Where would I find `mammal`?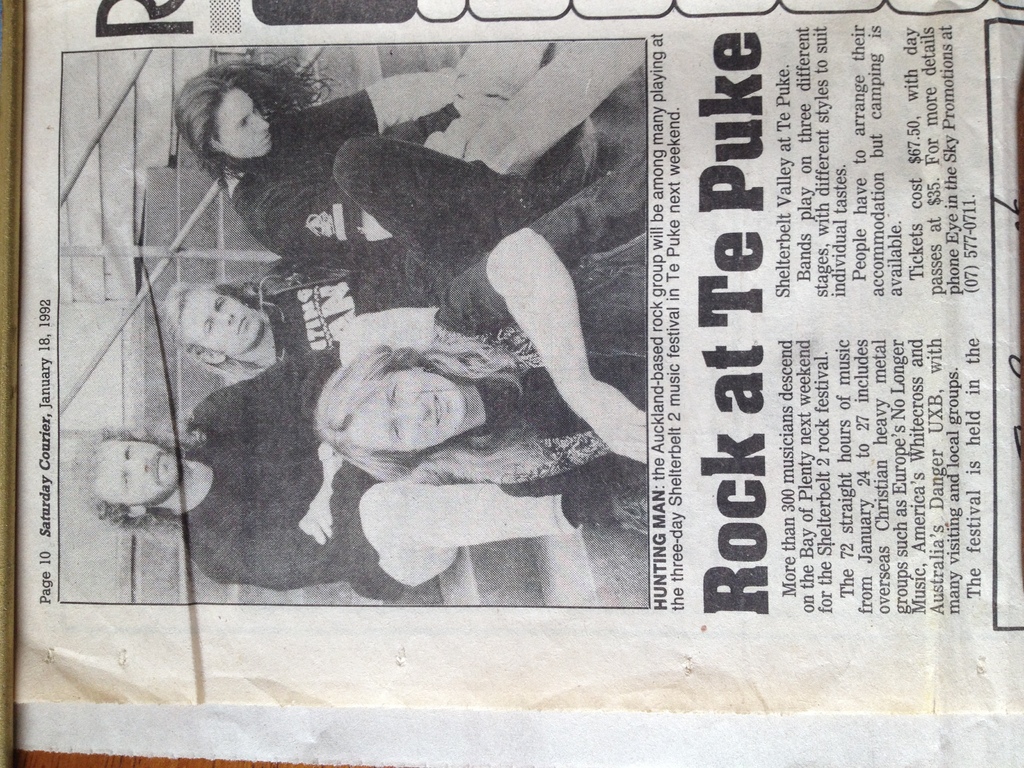
At l=164, t=133, r=645, b=383.
